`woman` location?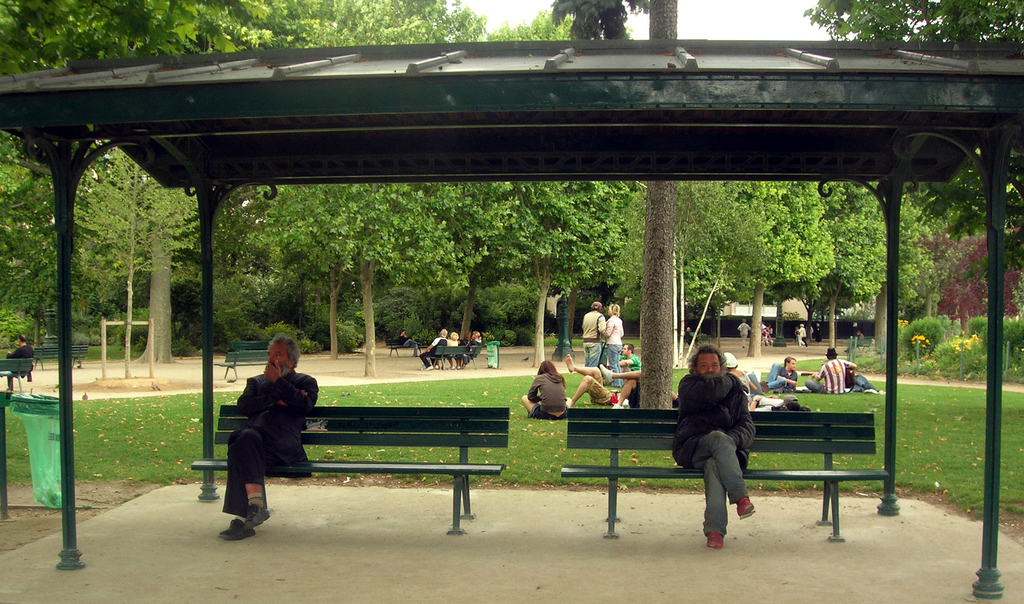
select_region(442, 331, 458, 368)
